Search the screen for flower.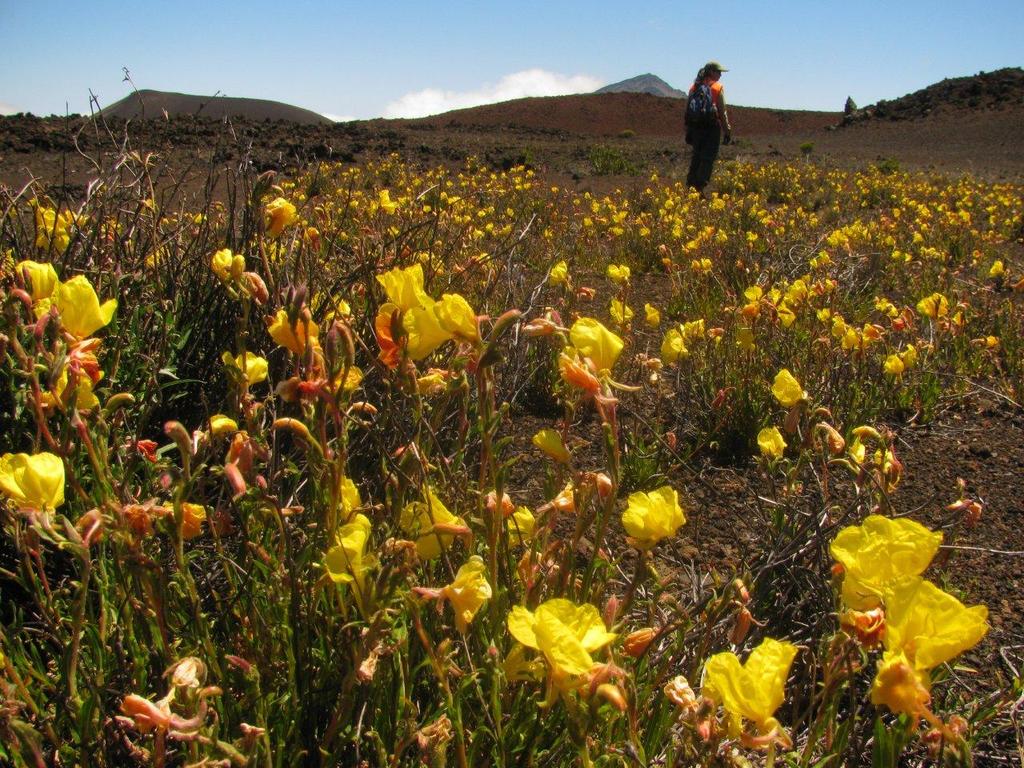
Found at bbox=(37, 209, 71, 253).
